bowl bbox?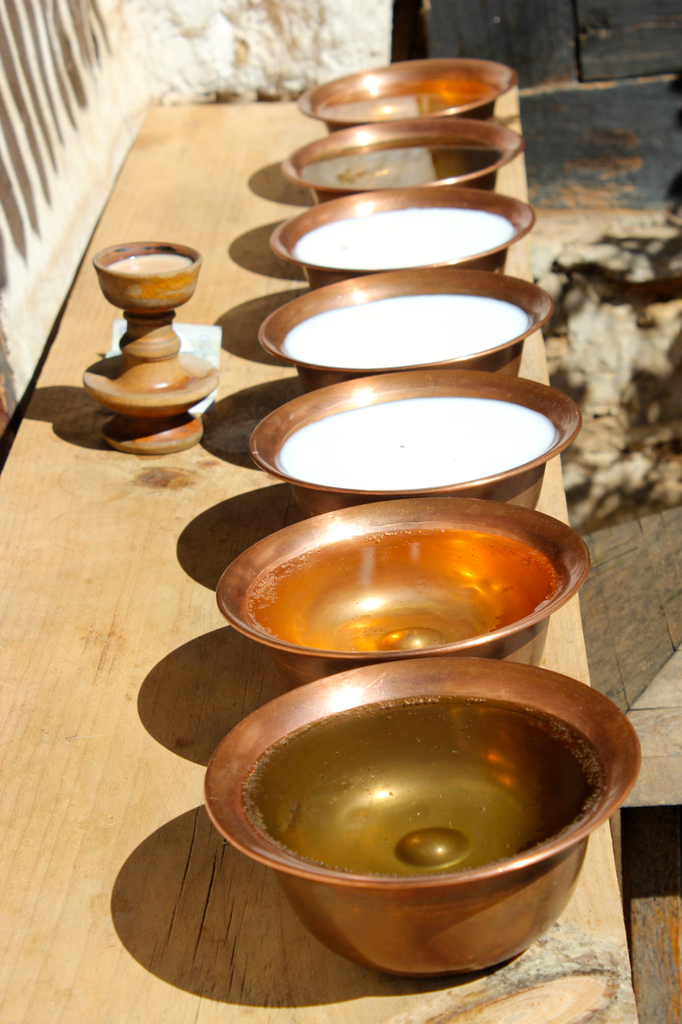
<region>297, 58, 517, 134</region>
